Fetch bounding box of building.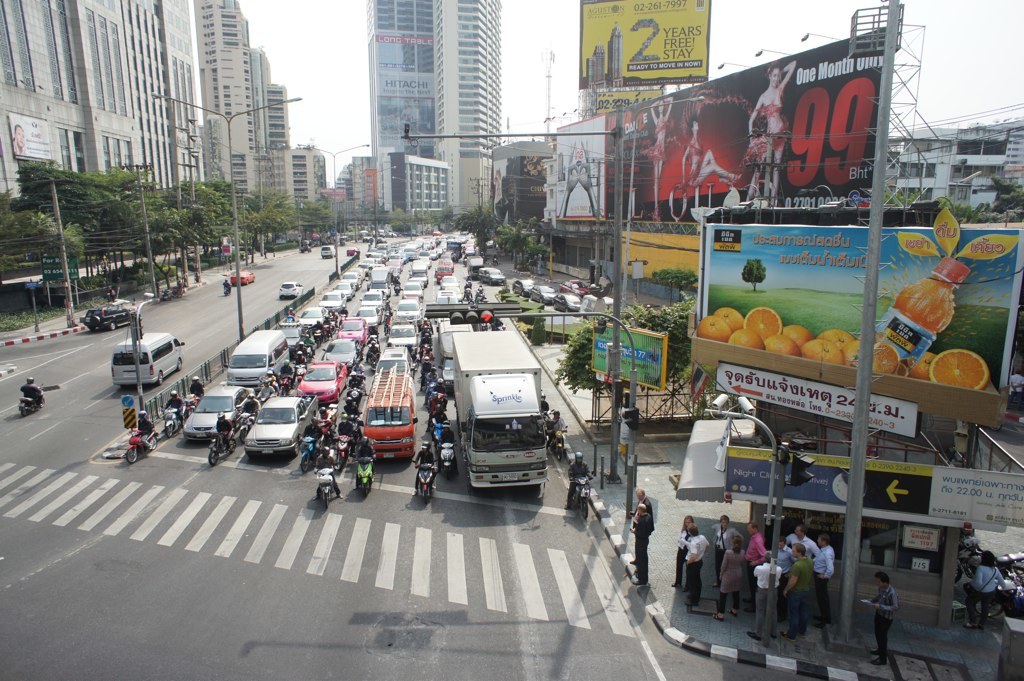
Bbox: rect(0, 0, 203, 258).
